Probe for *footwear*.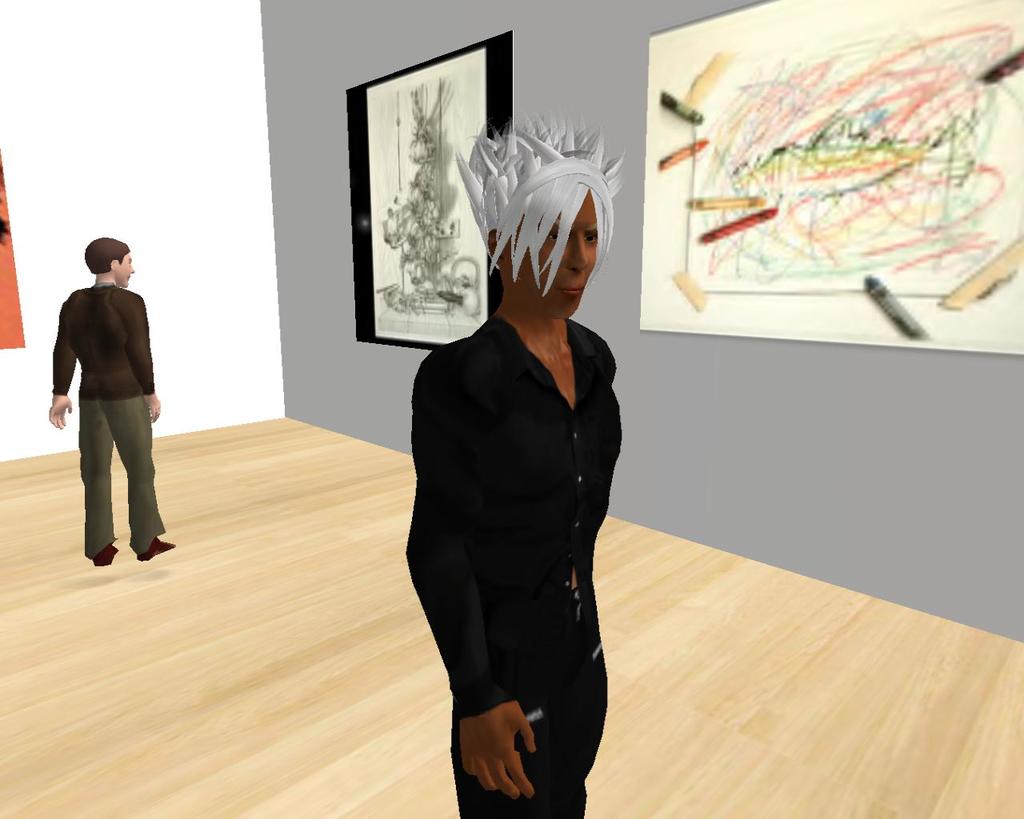
Probe result: [94,546,120,570].
